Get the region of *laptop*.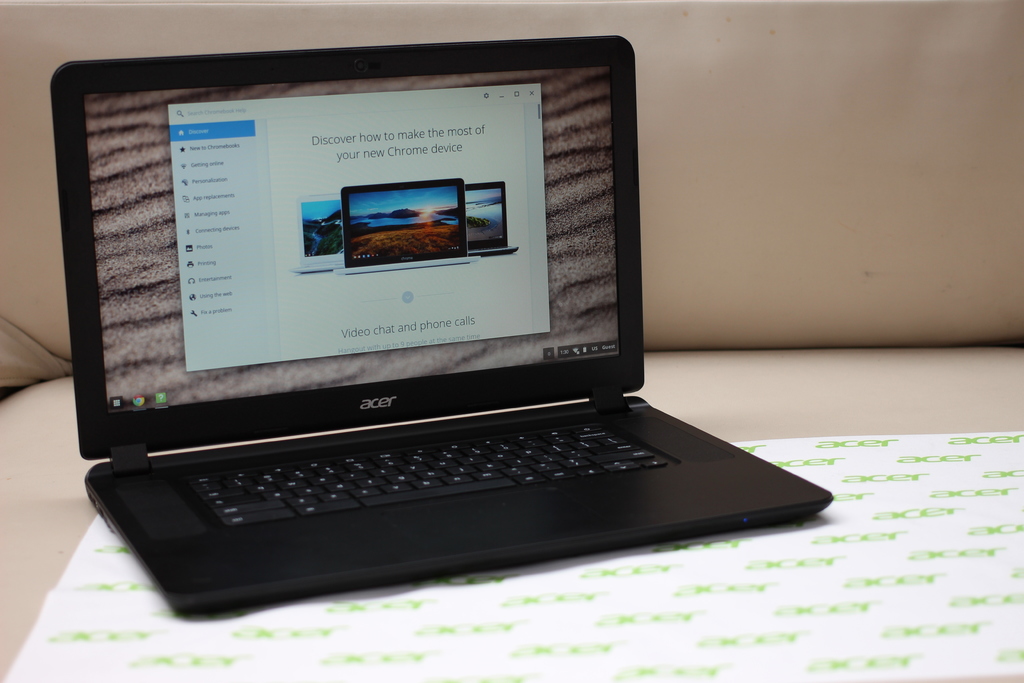
63,11,806,614.
